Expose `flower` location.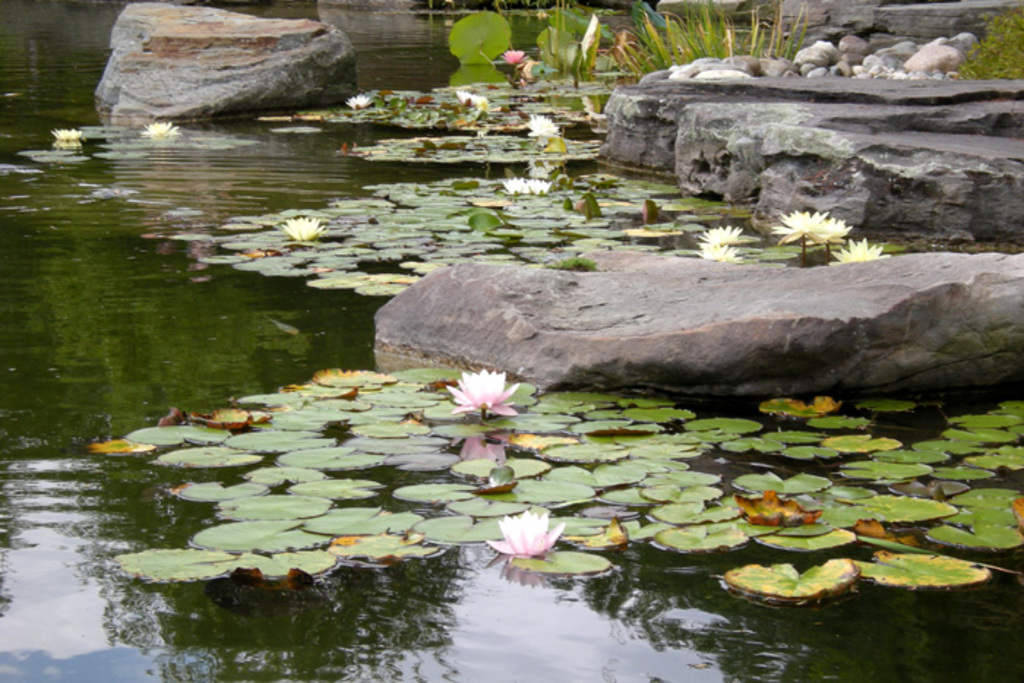
Exposed at pyautogui.locateOnScreen(48, 127, 83, 139).
